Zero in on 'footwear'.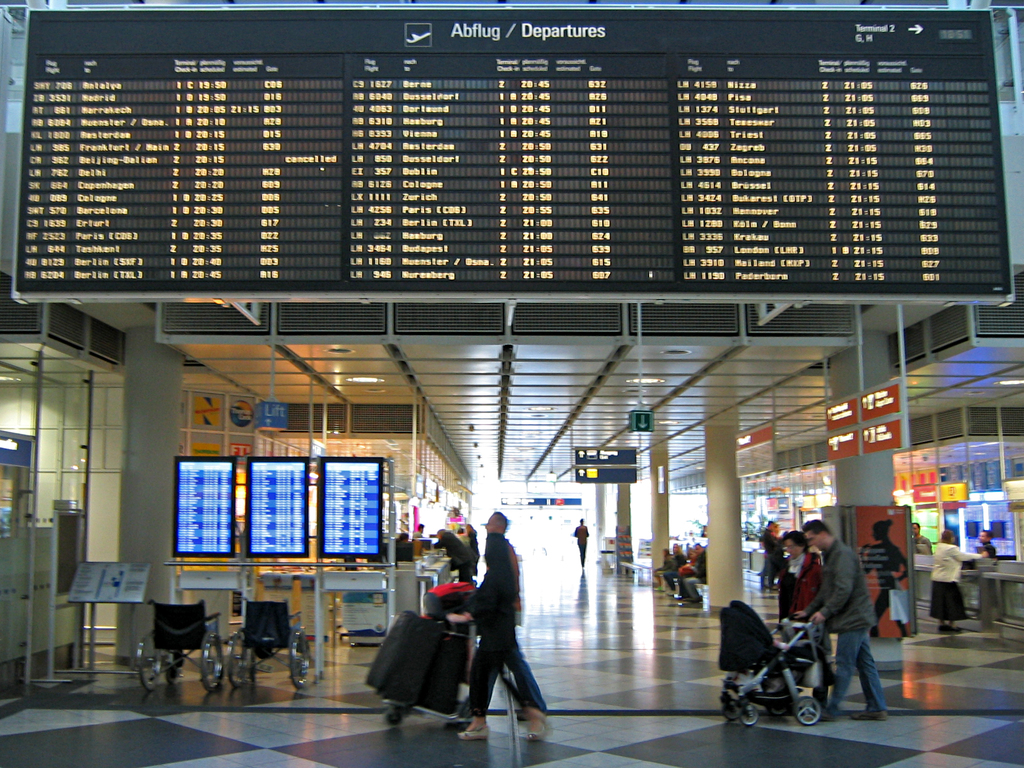
Zeroed in: (524, 712, 550, 741).
